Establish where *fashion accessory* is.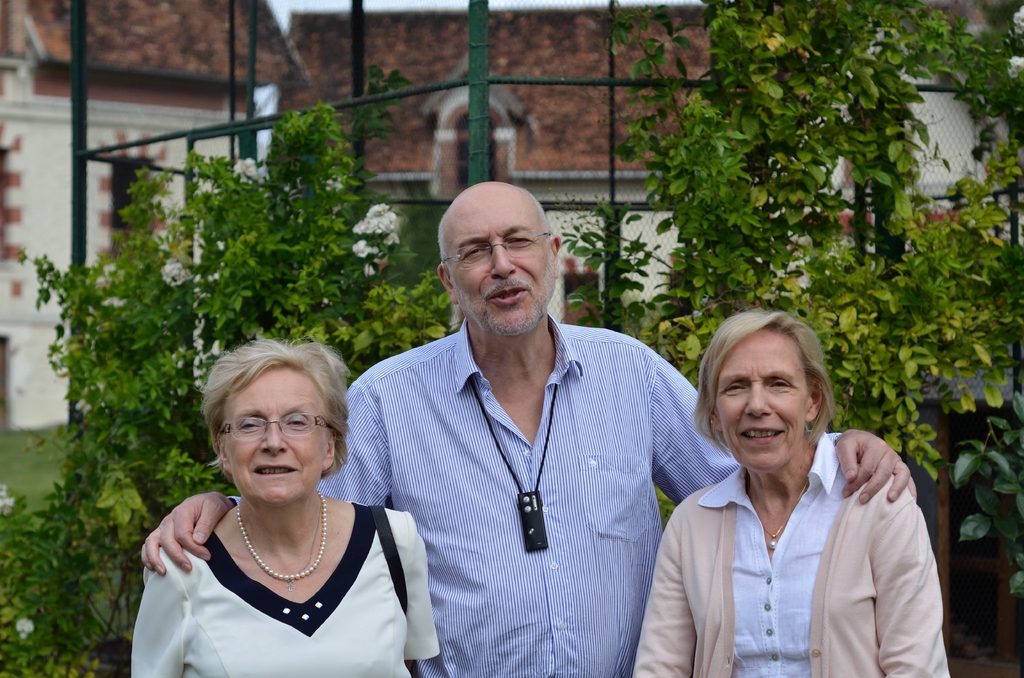
Established at (439,226,556,270).
